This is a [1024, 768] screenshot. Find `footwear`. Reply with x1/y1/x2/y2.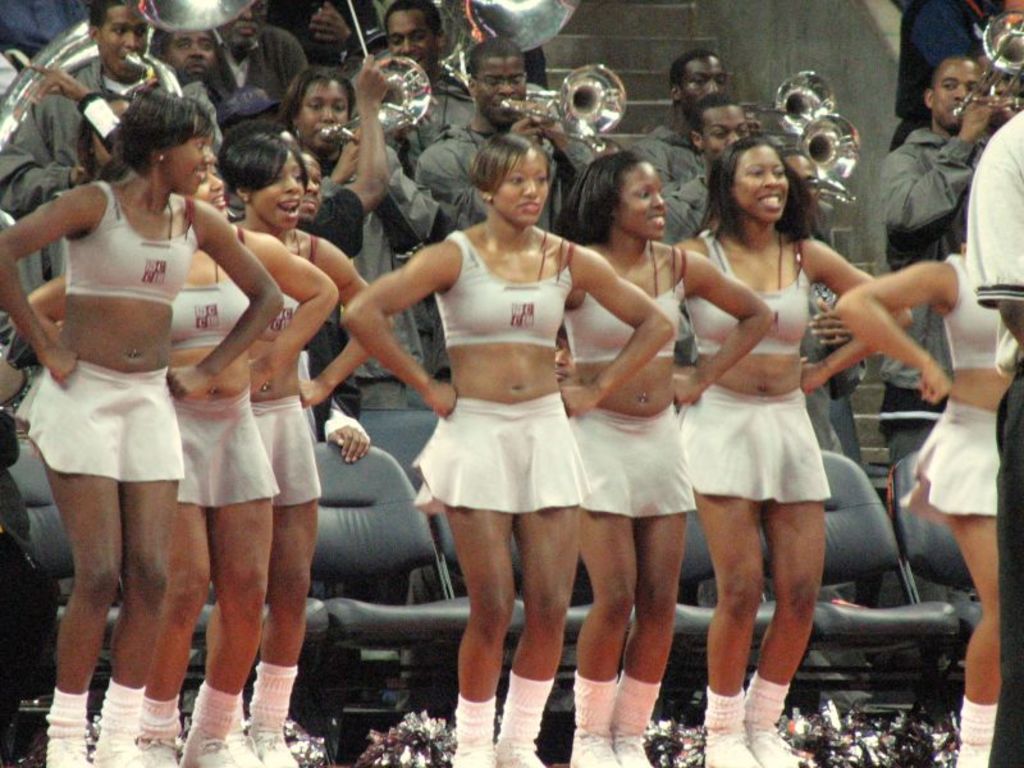
138/733/193/767.
